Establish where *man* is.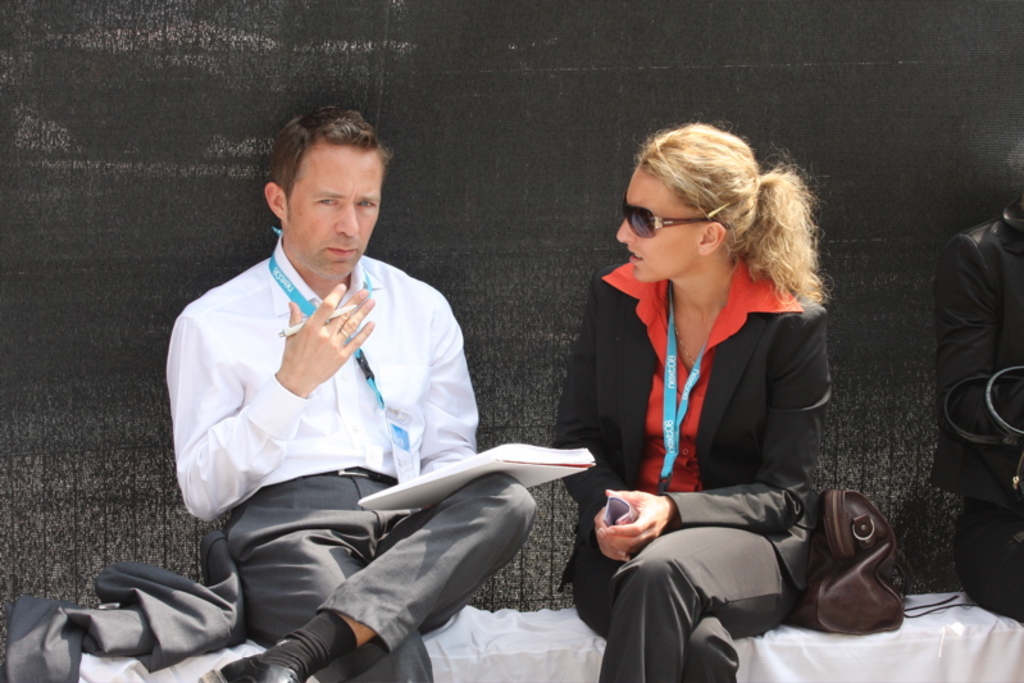
Established at 138/124/561/673.
